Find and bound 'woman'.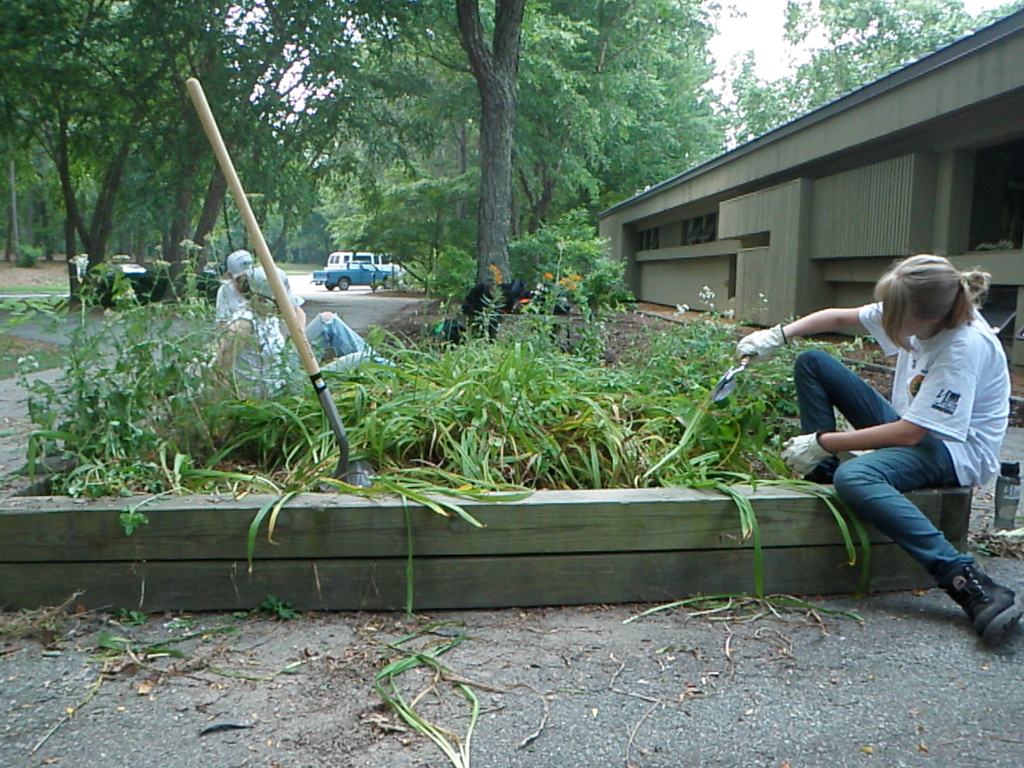
Bound: <region>737, 252, 1023, 647</region>.
